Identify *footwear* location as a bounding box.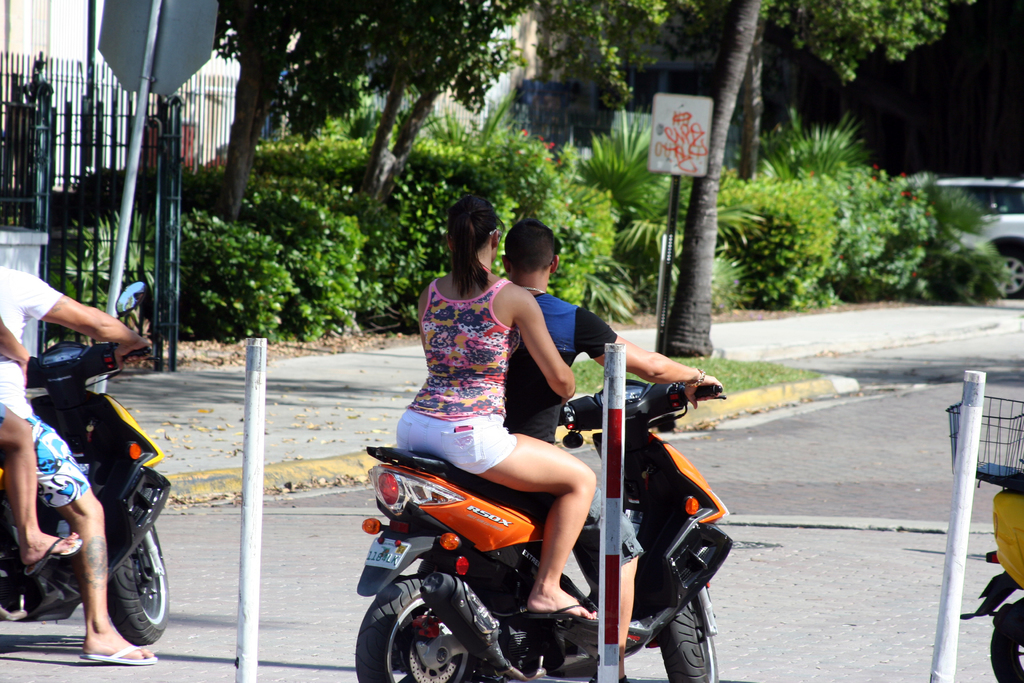
532, 600, 600, 627.
